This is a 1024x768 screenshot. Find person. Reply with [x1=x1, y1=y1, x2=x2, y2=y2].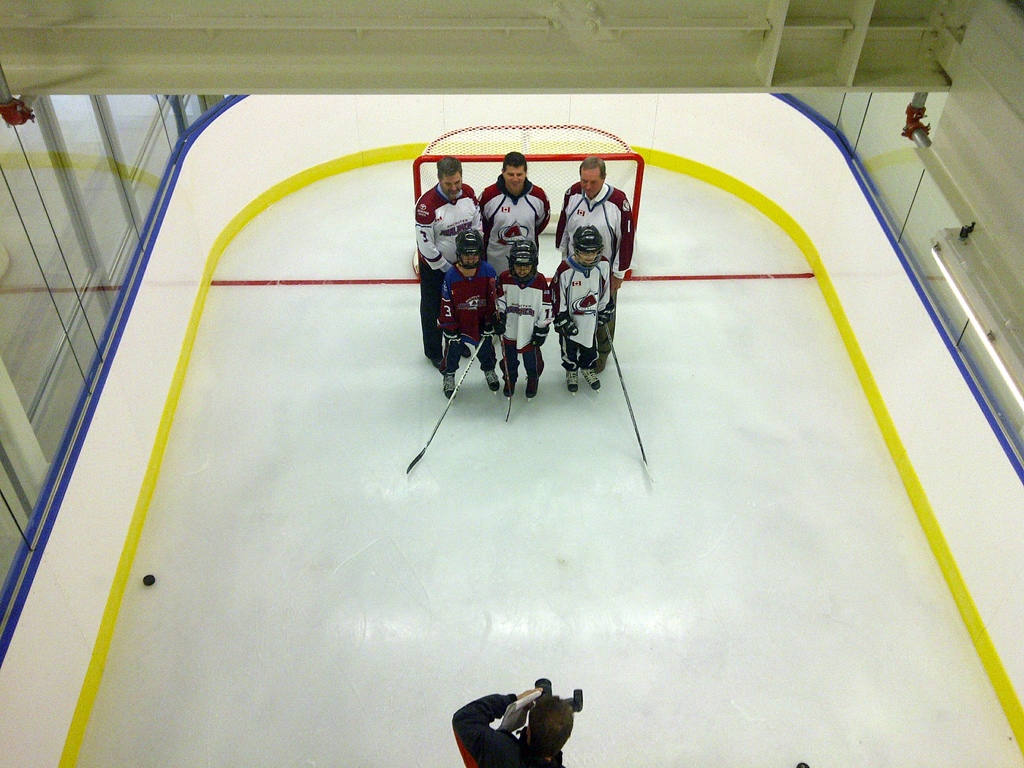
[x1=444, y1=223, x2=496, y2=404].
